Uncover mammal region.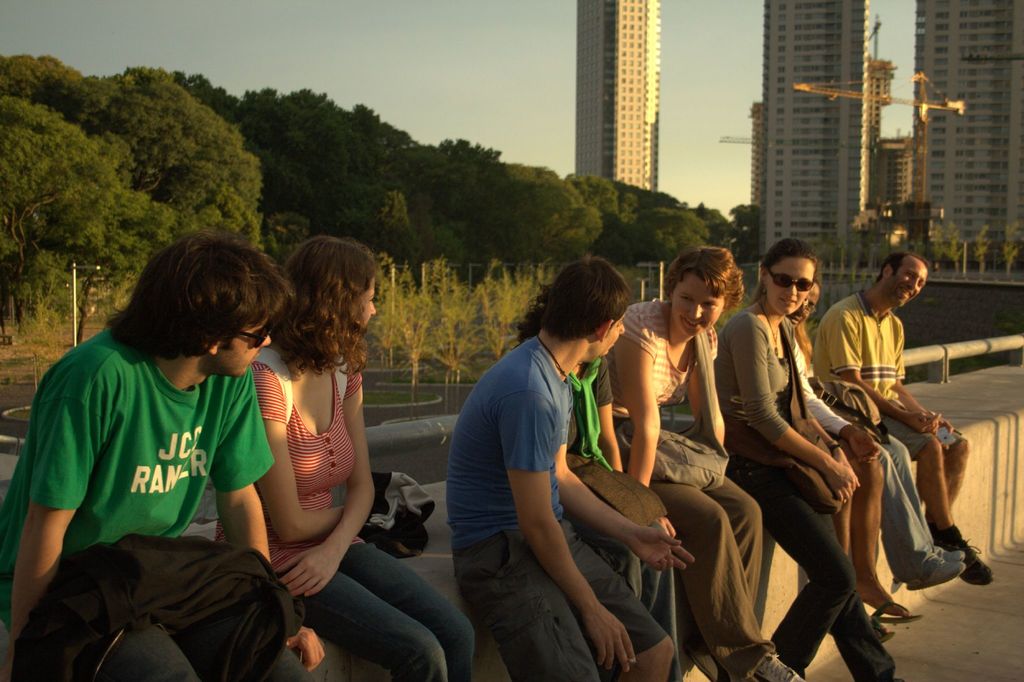
Uncovered: [left=242, top=231, right=482, bottom=681].
